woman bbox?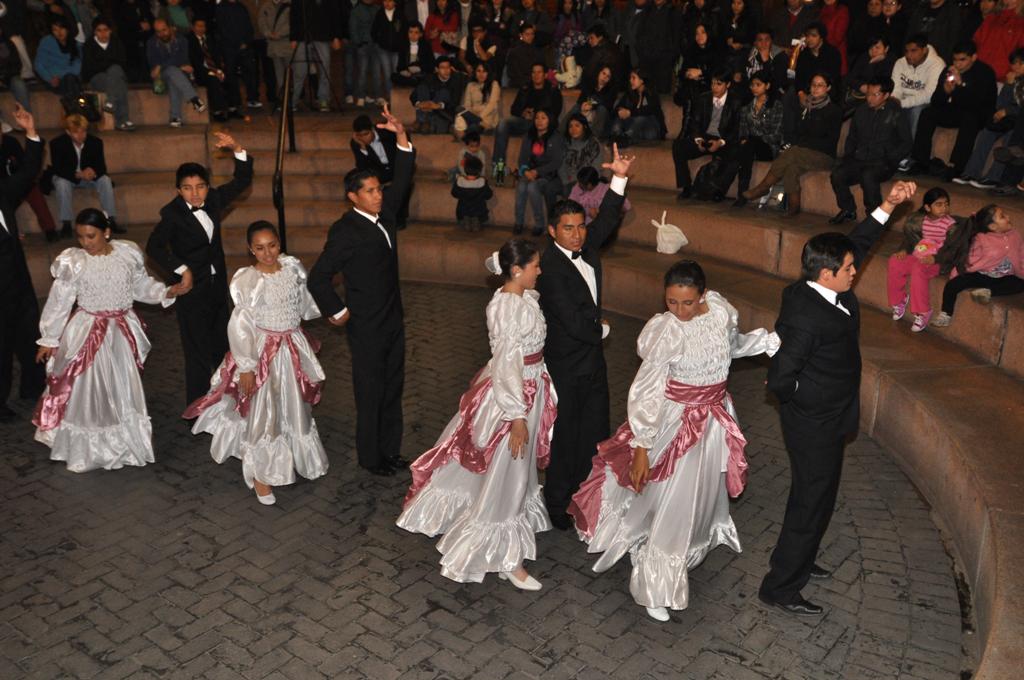
{"left": 566, "top": 63, "right": 618, "bottom": 143}
